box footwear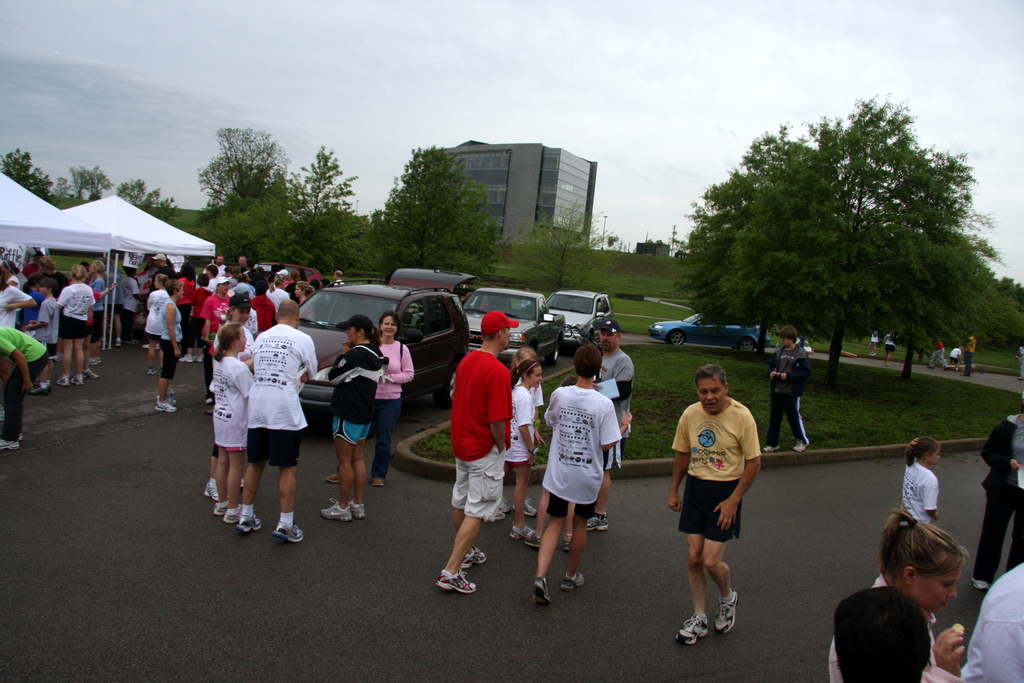
select_region(562, 539, 568, 550)
